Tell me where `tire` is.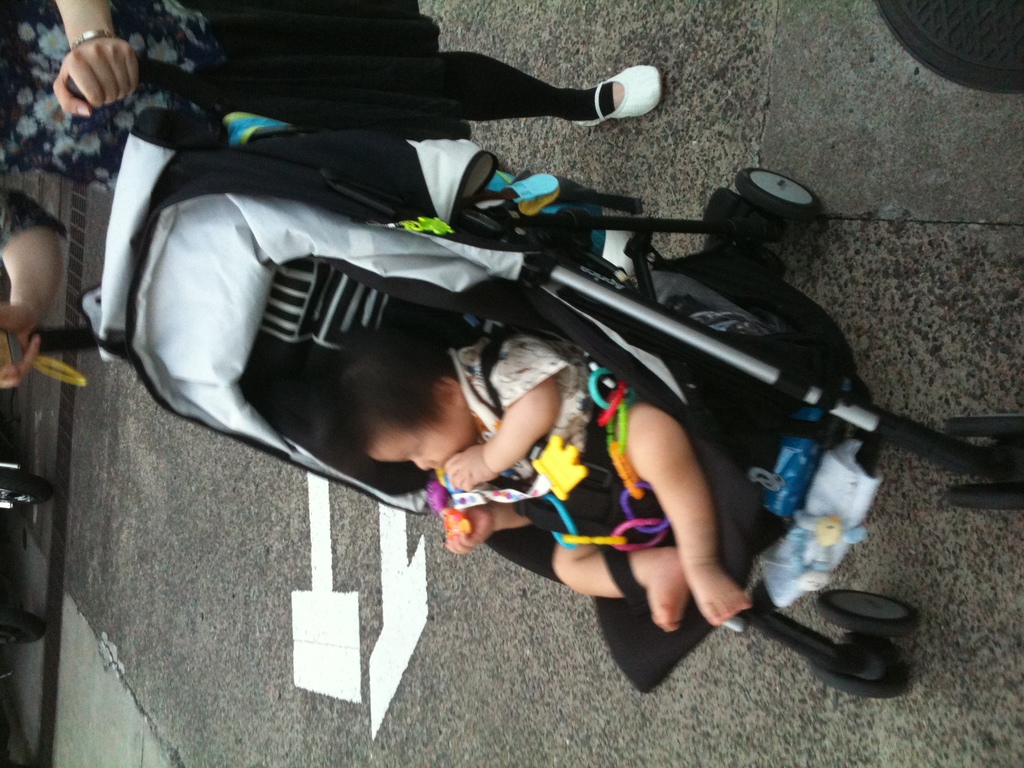
`tire` is at bbox=(0, 606, 47, 650).
